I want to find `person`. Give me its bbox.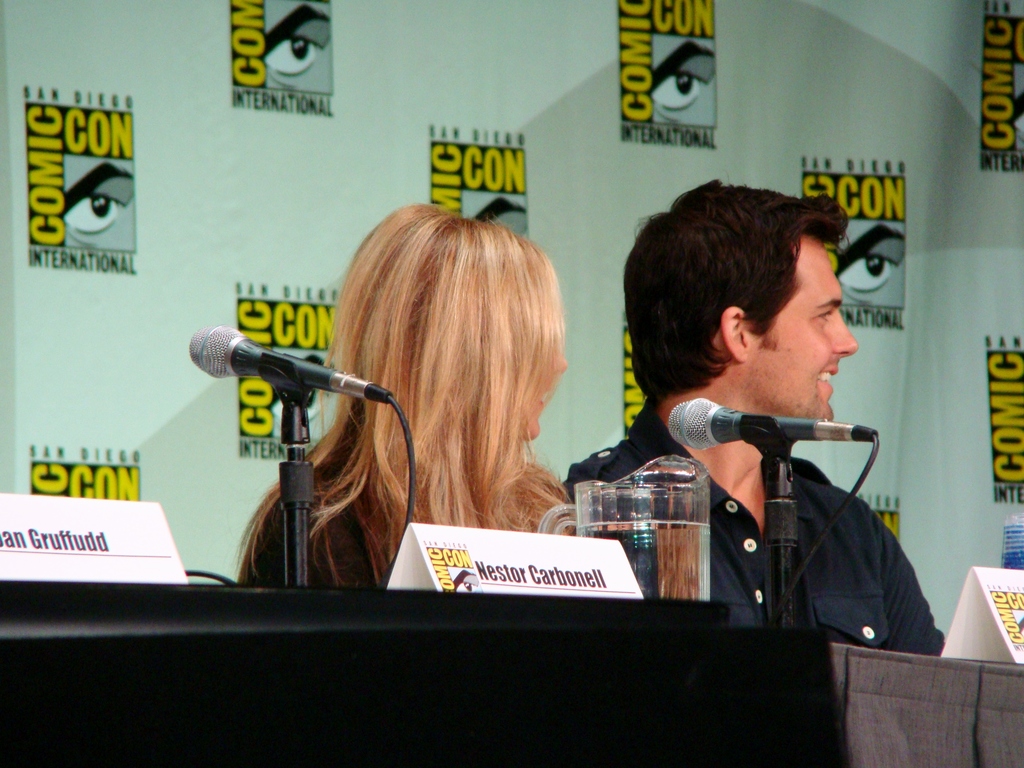
<region>576, 213, 886, 593</region>.
